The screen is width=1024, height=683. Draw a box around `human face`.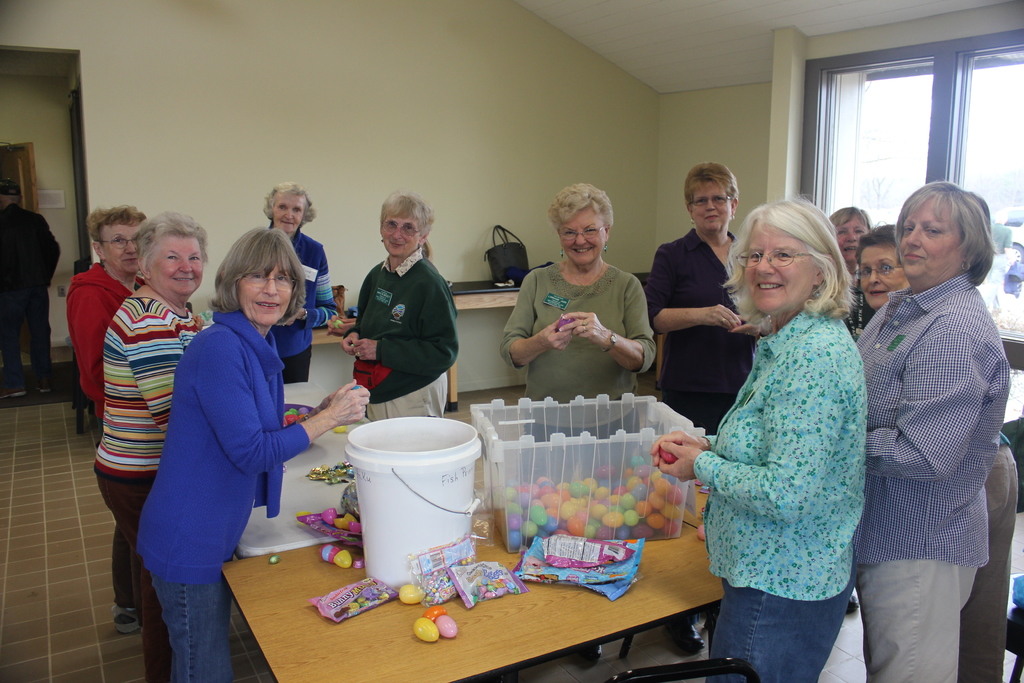
(835,212,870,266).
